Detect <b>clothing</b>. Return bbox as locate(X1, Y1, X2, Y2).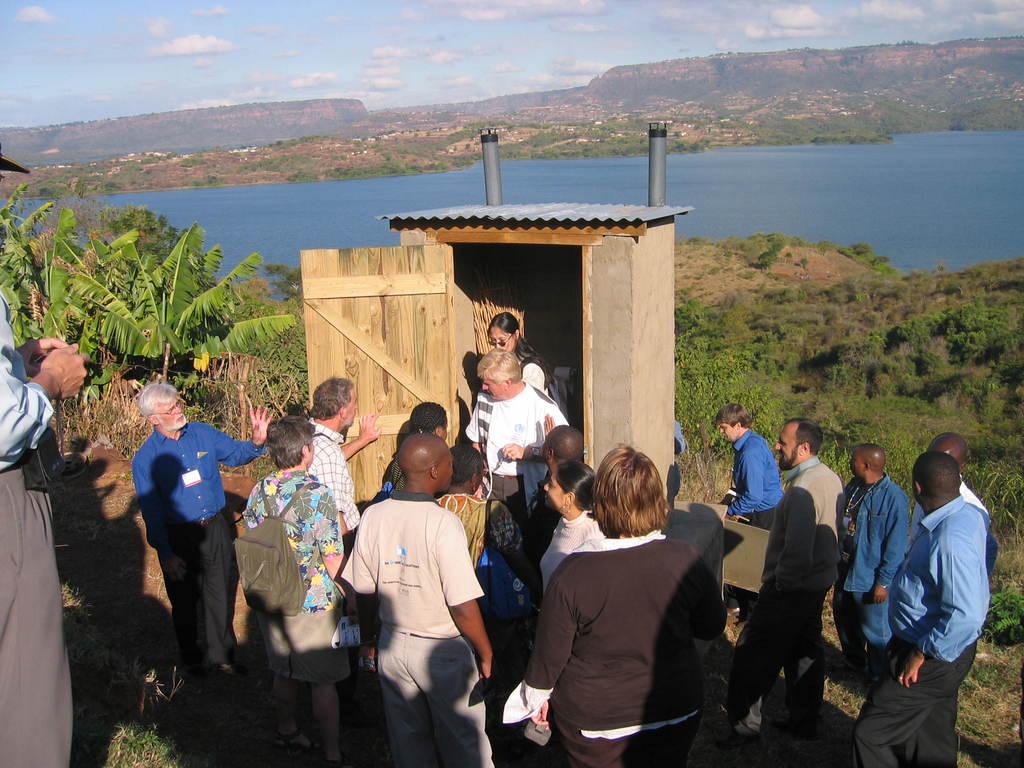
locate(829, 472, 920, 676).
